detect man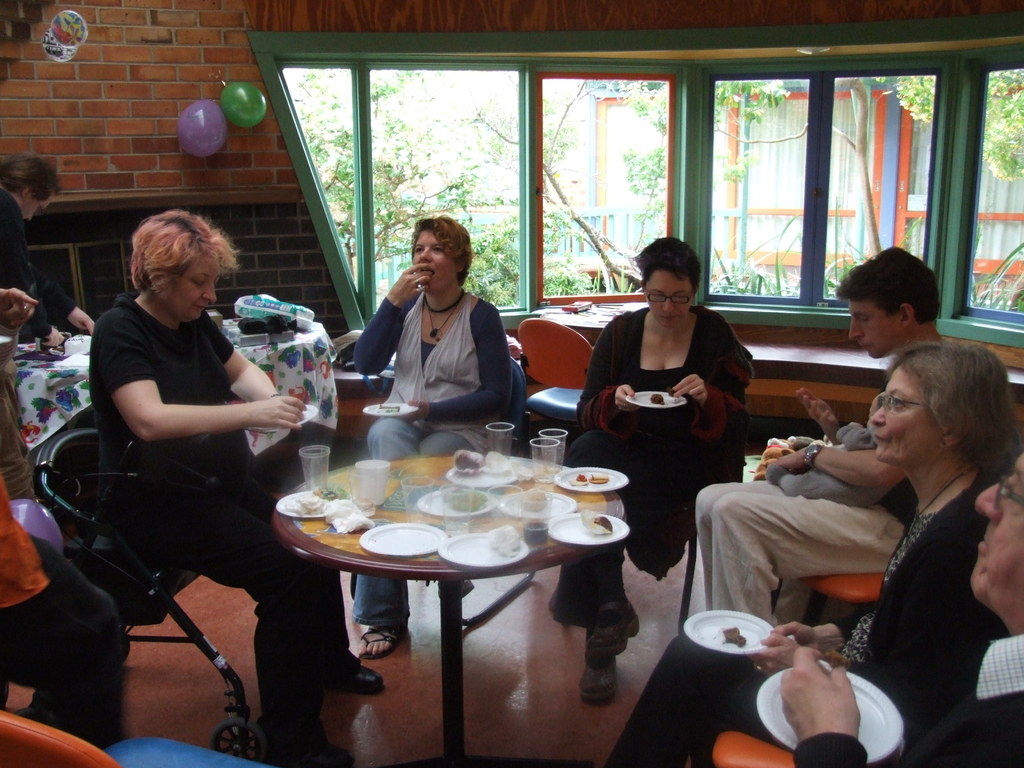
left=0, top=147, right=99, bottom=349
